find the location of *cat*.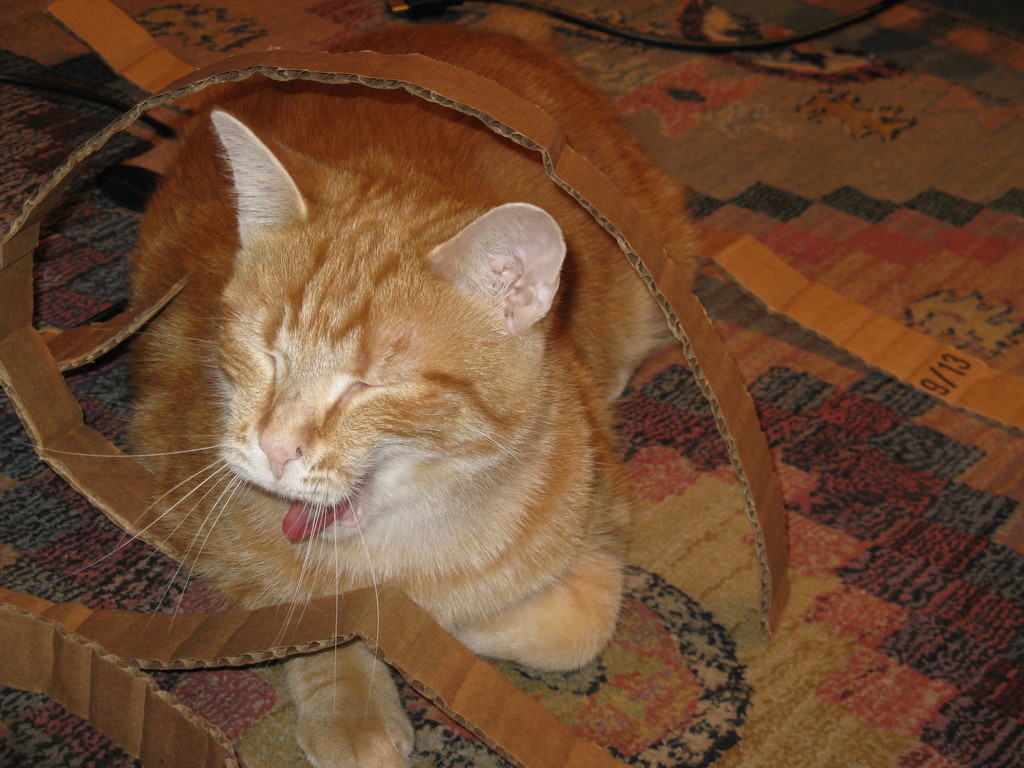
Location: crop(68, 10, 692, 767).
